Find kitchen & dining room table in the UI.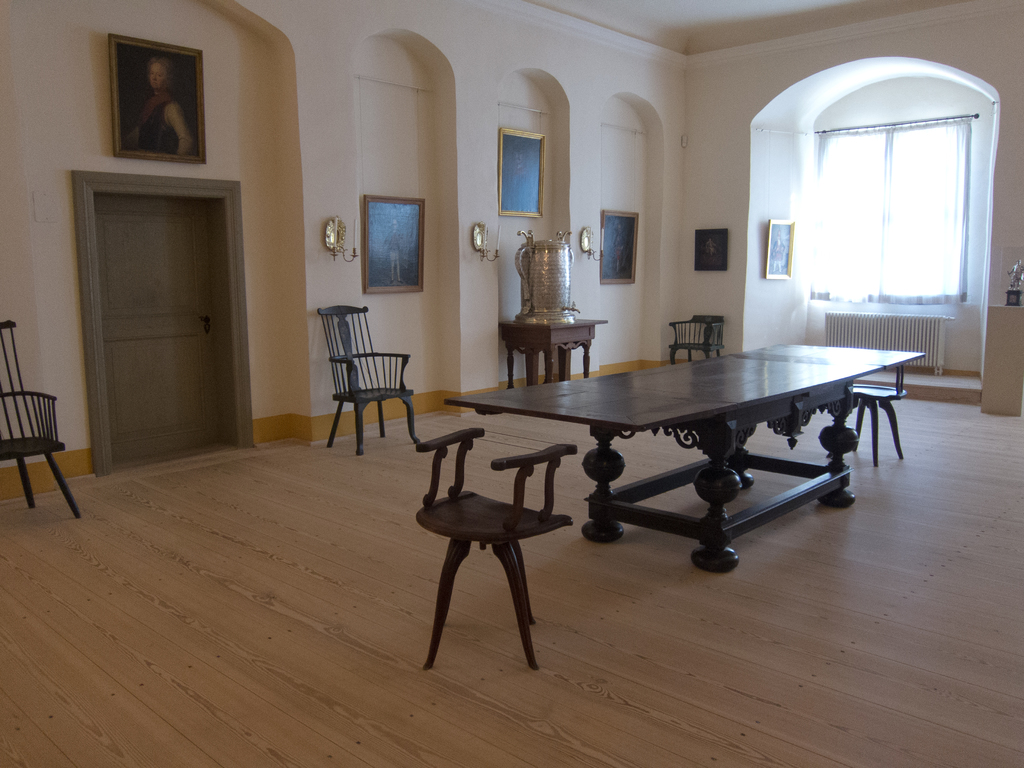
UI element at pyautogui.locateOnScreen(444, 344, 925, 573).
